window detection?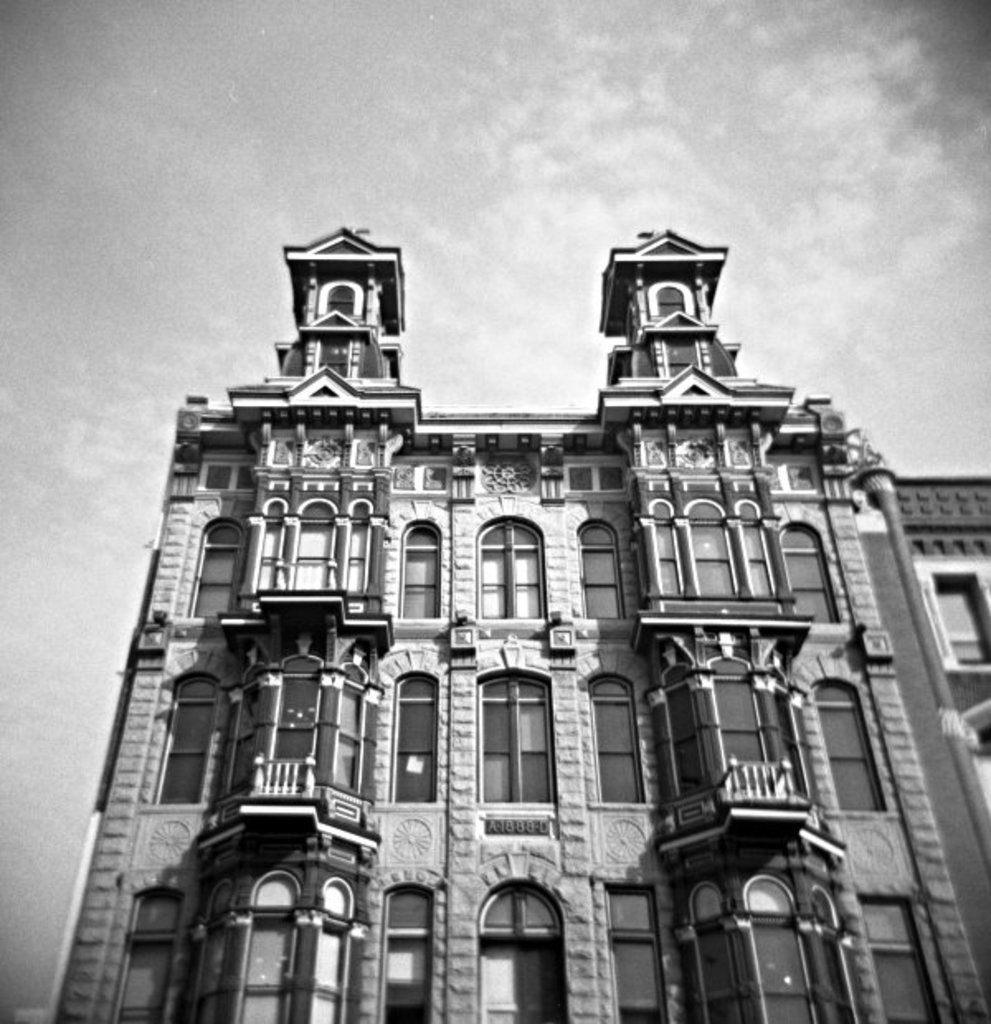
[464, 680, 571, 804]
